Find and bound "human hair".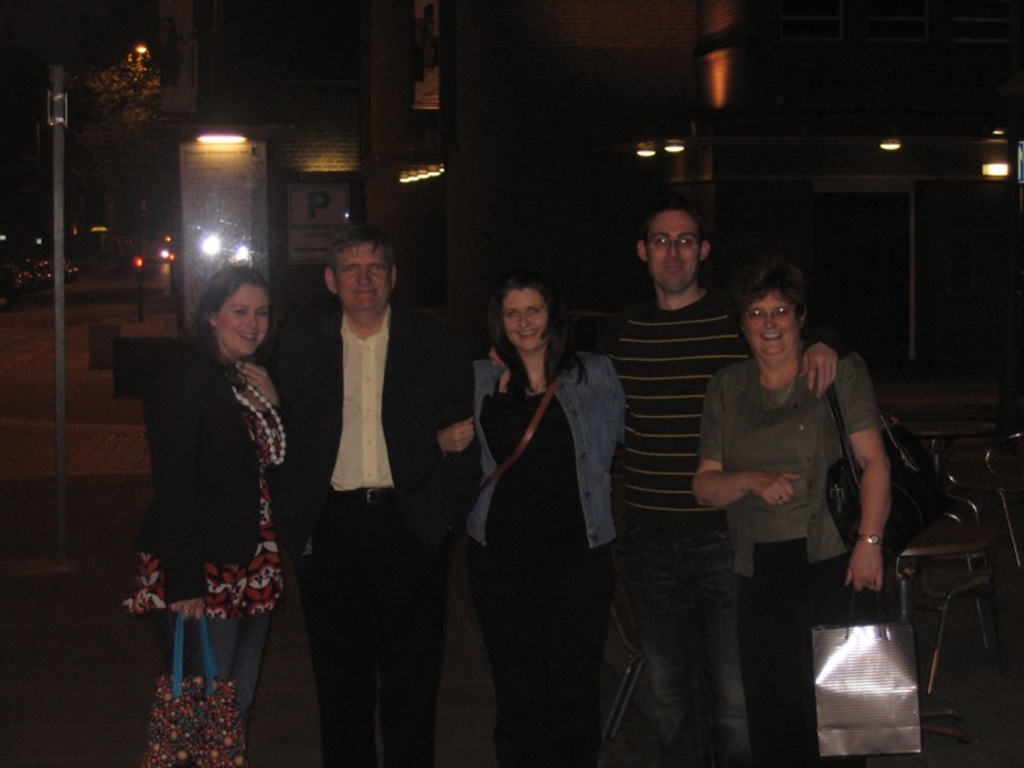
Bound: 727 250 809 320.
